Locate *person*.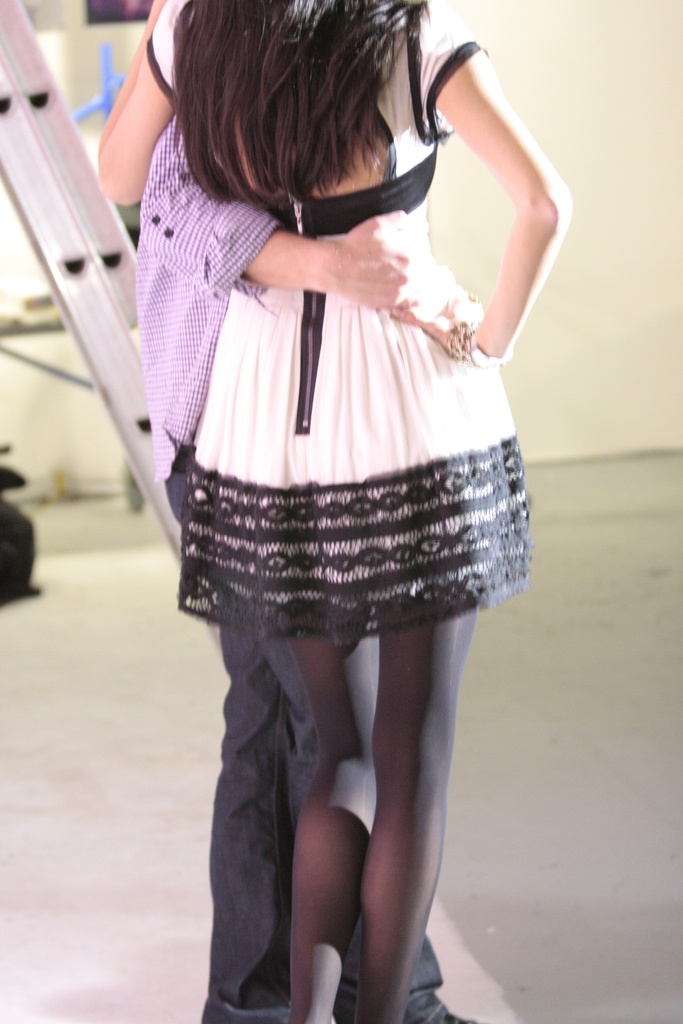
Bounding box: 90:0:580:1022.
